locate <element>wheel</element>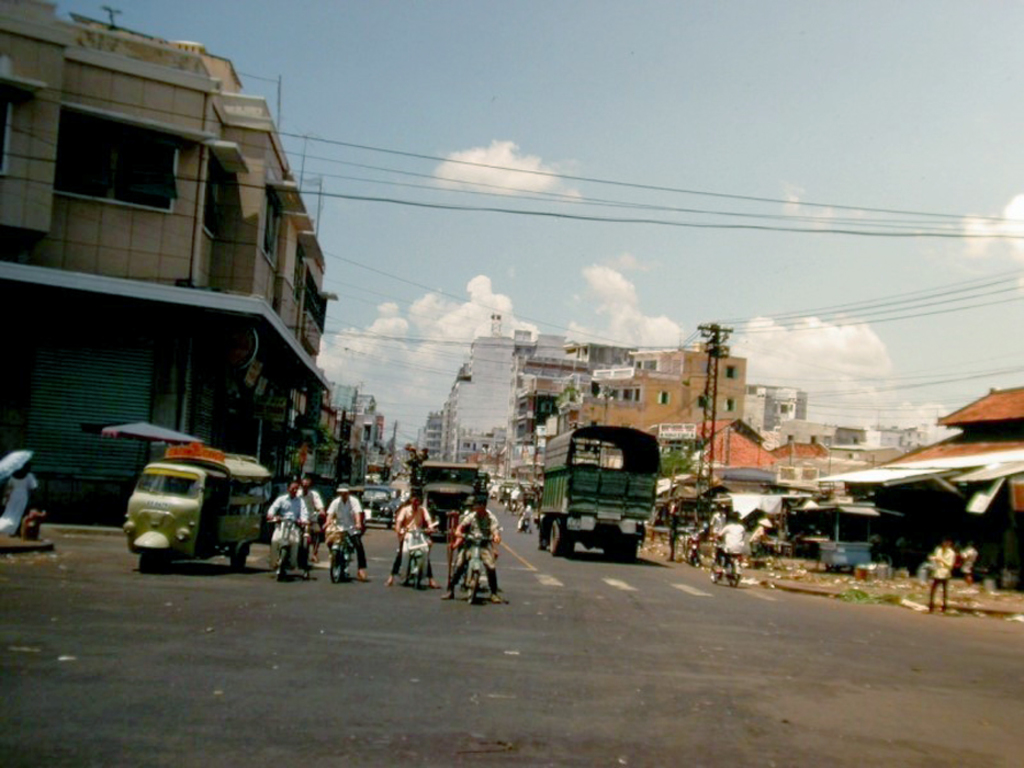
l=139, t=549, r=161, b=573
